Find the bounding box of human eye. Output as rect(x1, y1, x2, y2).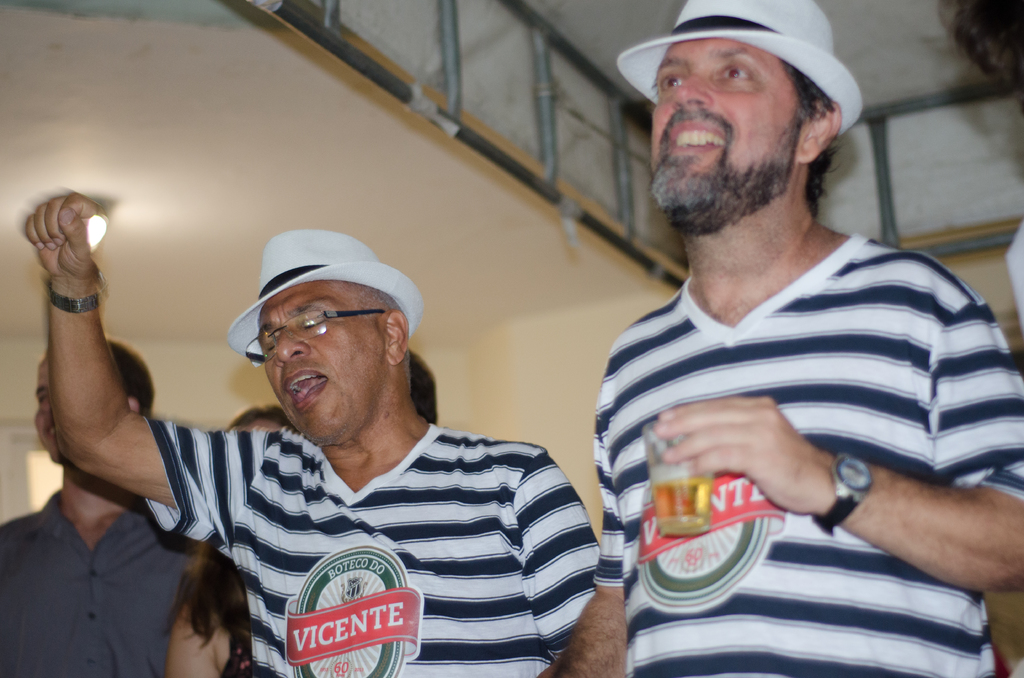
rect(659, 74, 690, 92).
